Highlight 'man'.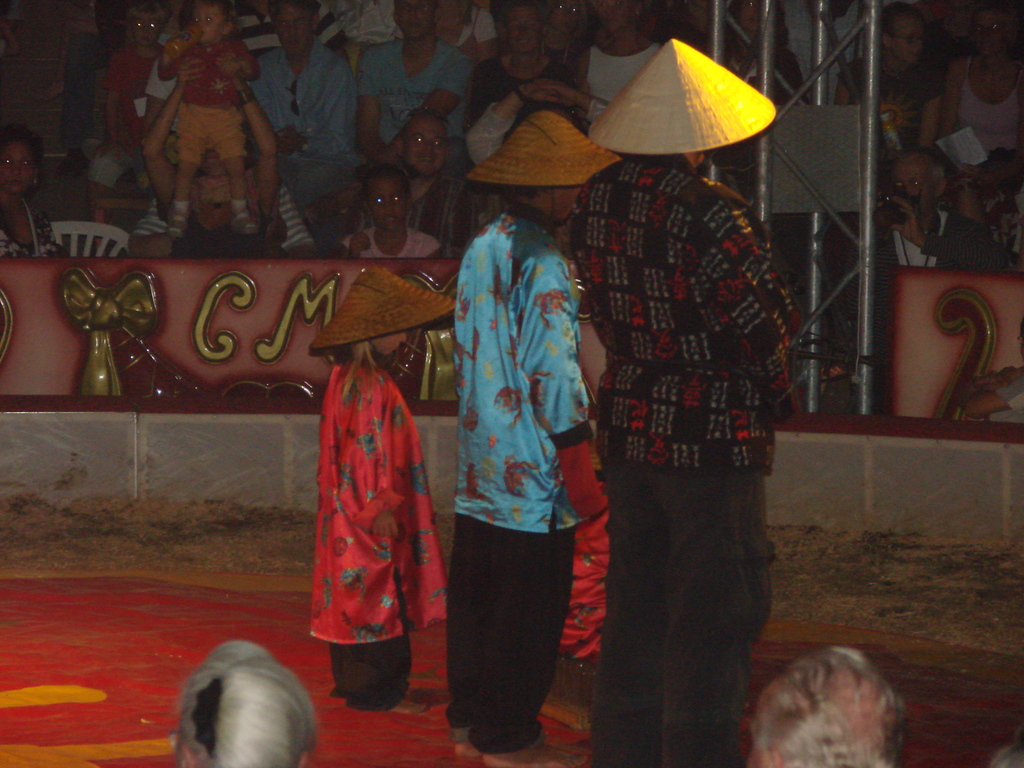
Highlighted region: {"x1": 250, "y1": 0, "x2": 364, "y2": 208}.
